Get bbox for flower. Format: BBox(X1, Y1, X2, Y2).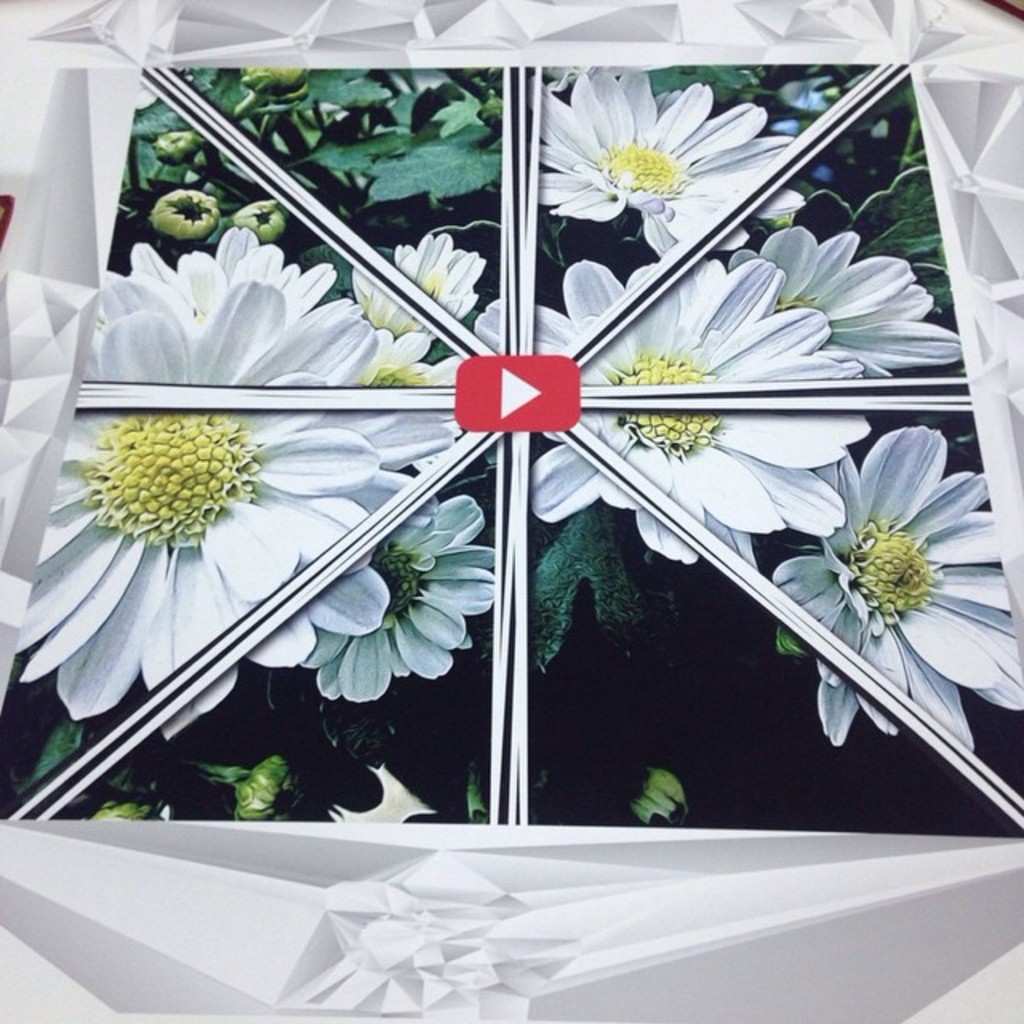
BBox(150, 182, 224, 242).
